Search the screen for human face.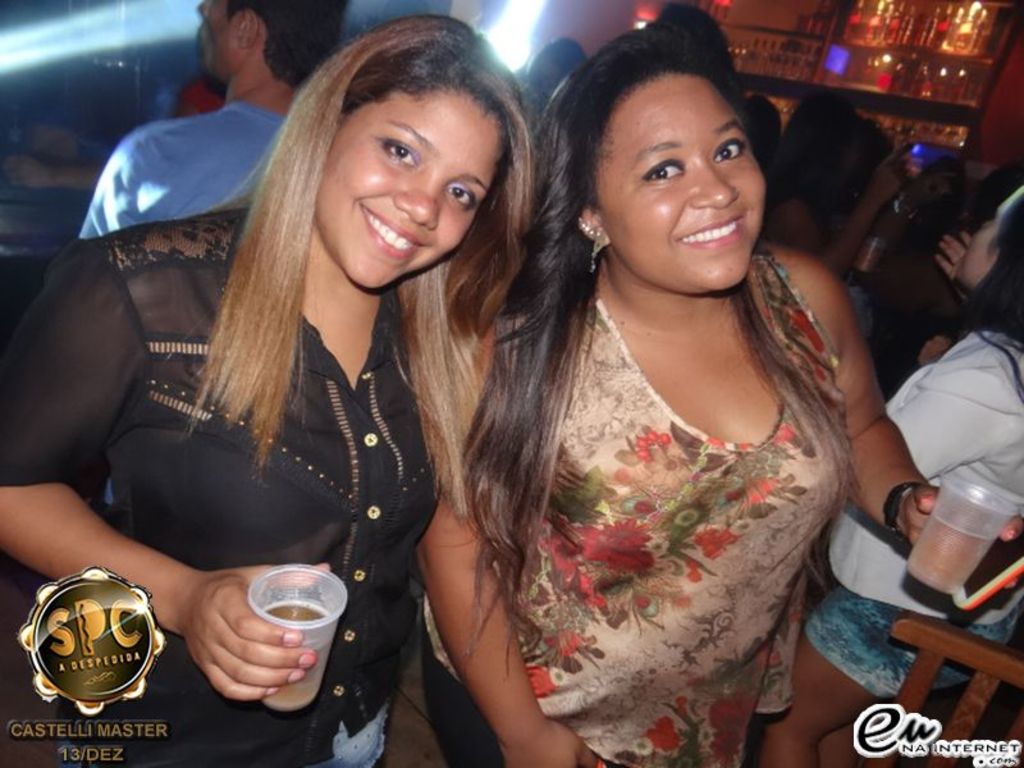
Found at 961, 214, 1004, 287.
